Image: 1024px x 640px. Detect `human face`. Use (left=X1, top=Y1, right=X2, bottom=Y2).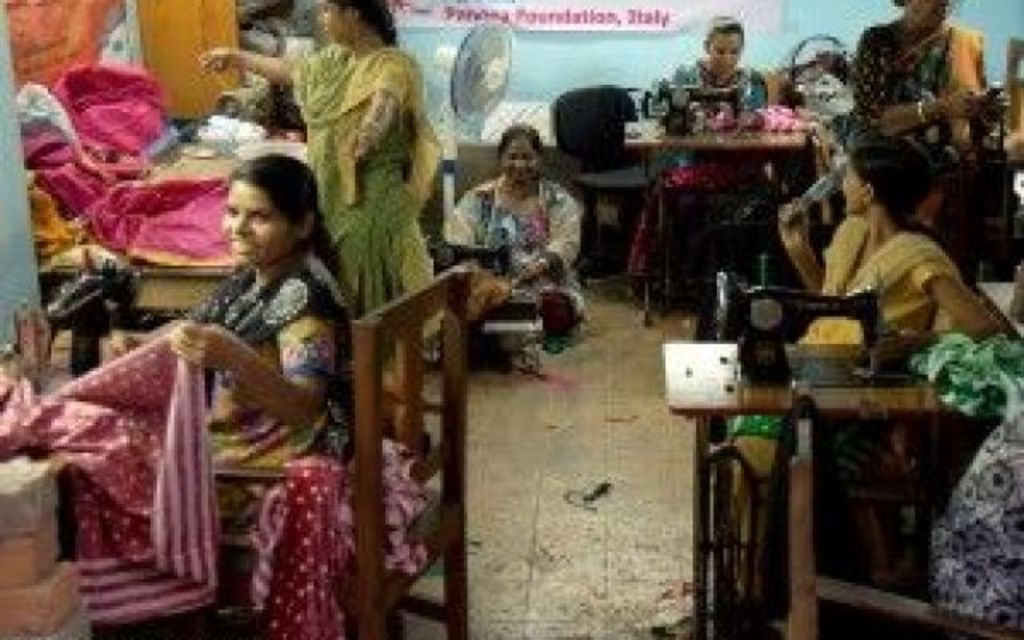
(left=502, top=134, right=536, bottom=186).
